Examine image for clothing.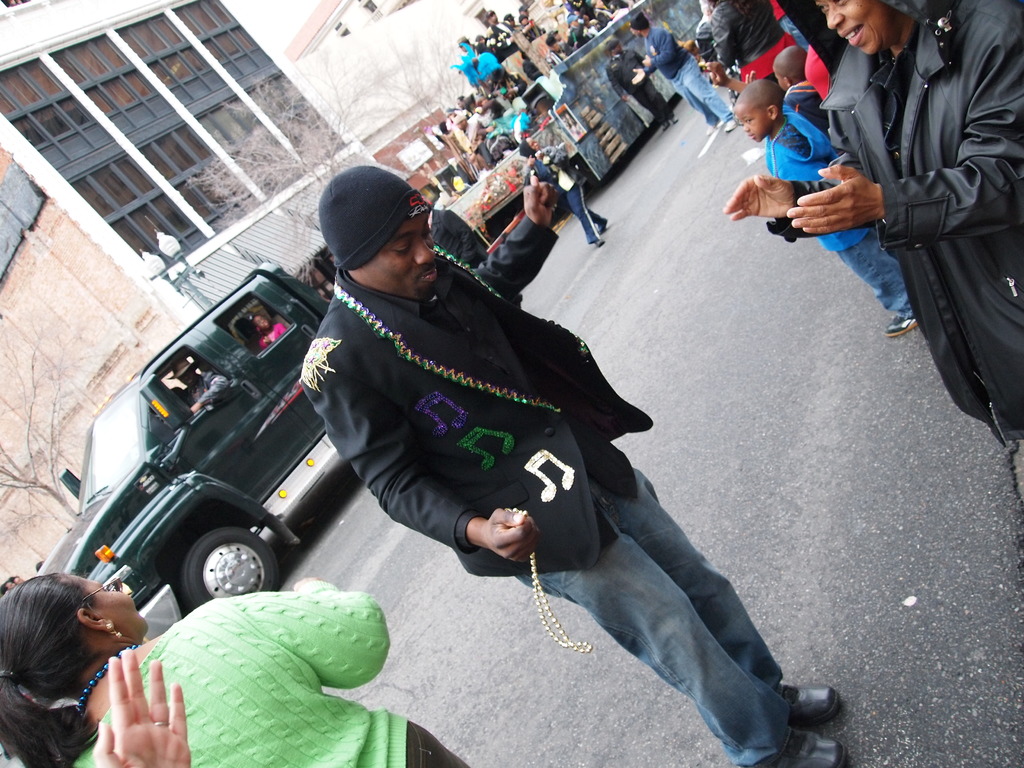
Examination result: BBox(668, 53, 724, 124).
